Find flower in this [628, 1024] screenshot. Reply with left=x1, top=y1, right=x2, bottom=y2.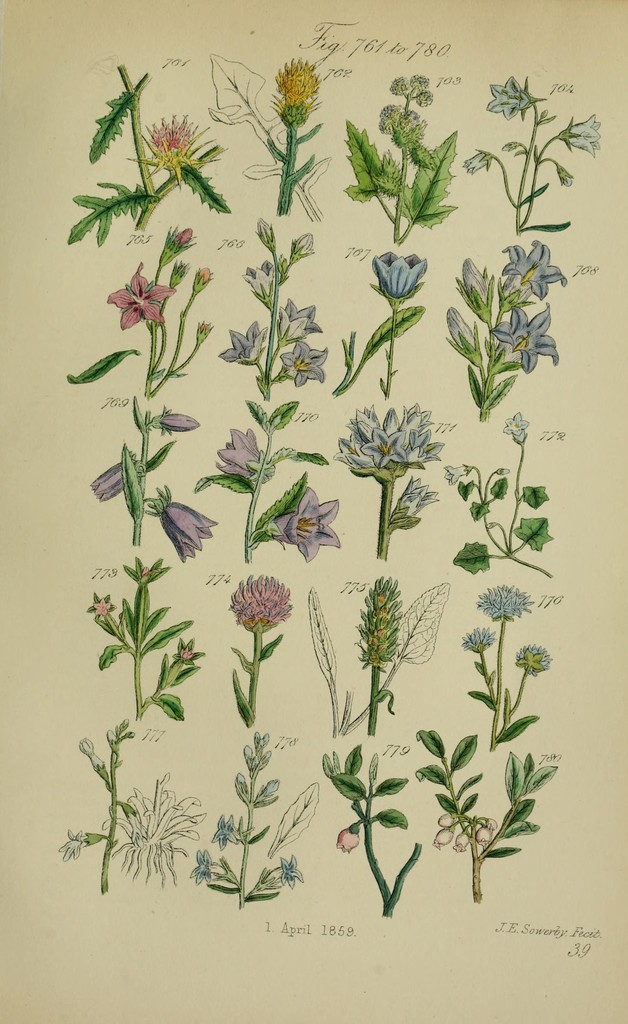
left=495, top=301, right=561, bottom=373.
